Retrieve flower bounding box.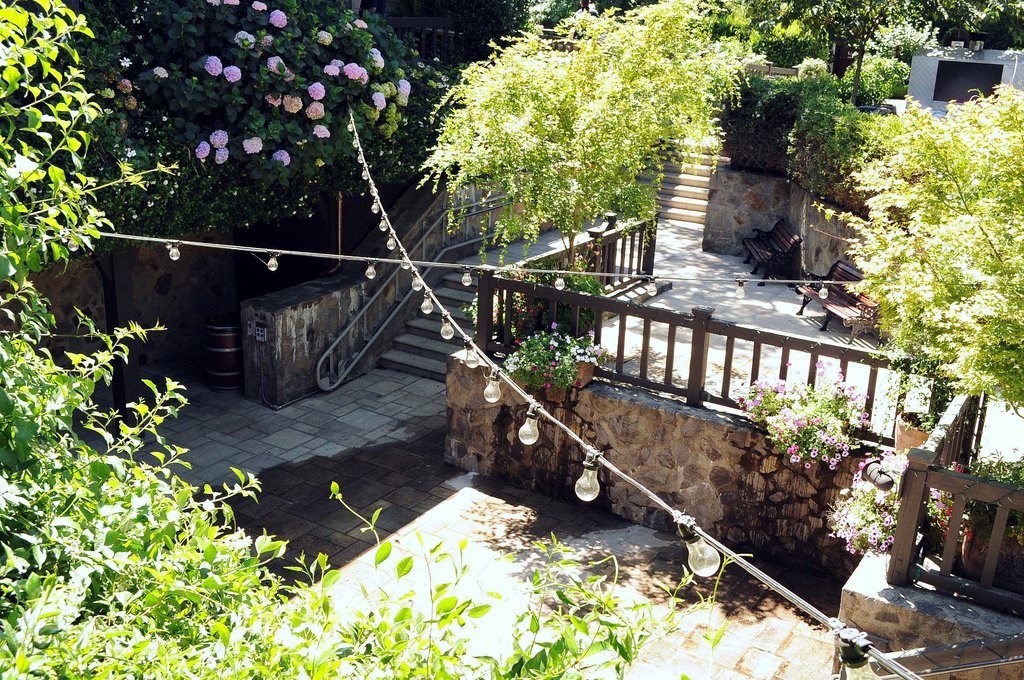
Bounding box: (left=401, top=77, right=410, bottom=94).
